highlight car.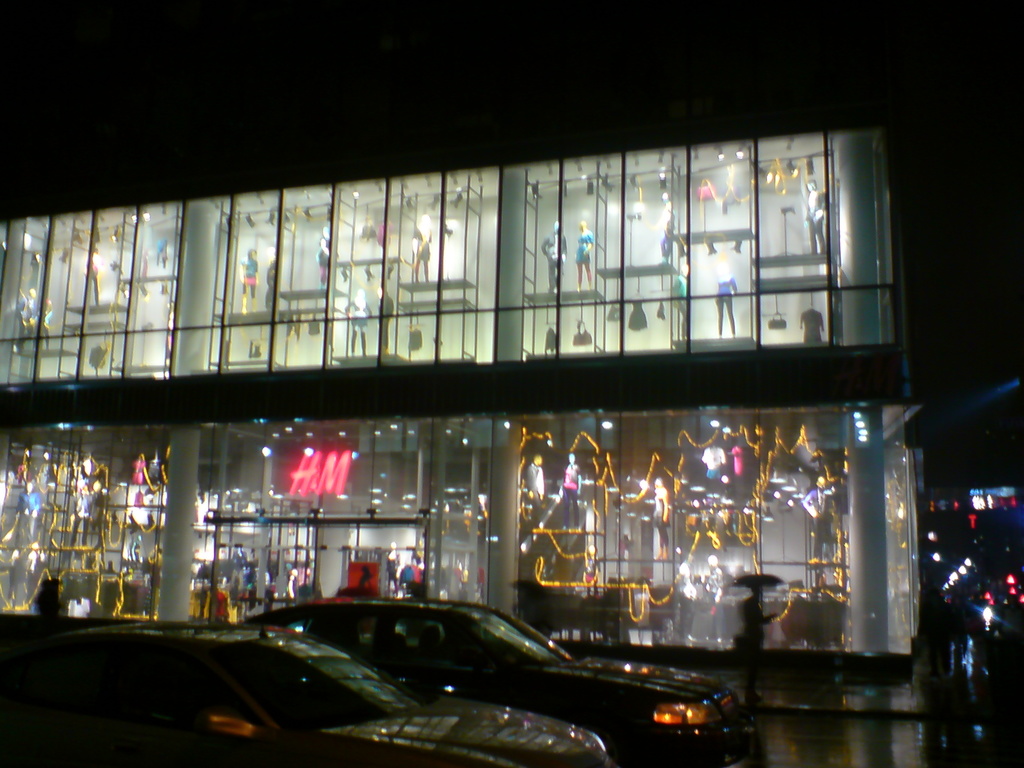
Highlighted region: 0, 622, 607, 767.
